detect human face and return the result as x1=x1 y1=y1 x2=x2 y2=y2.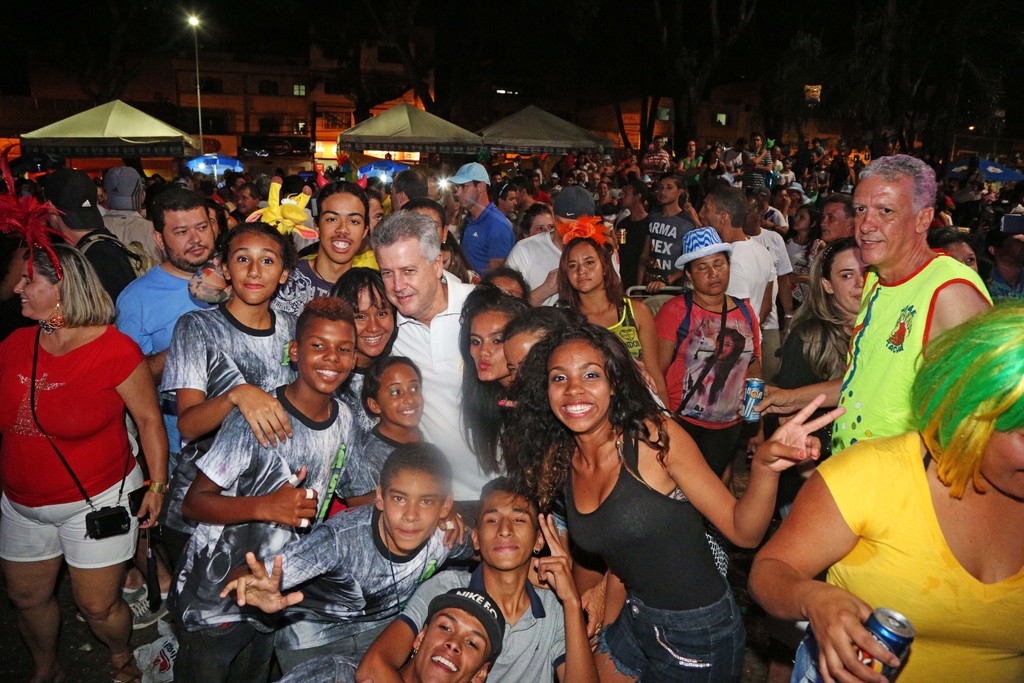
x1=17 y1=256 x2=58 y2=315.
